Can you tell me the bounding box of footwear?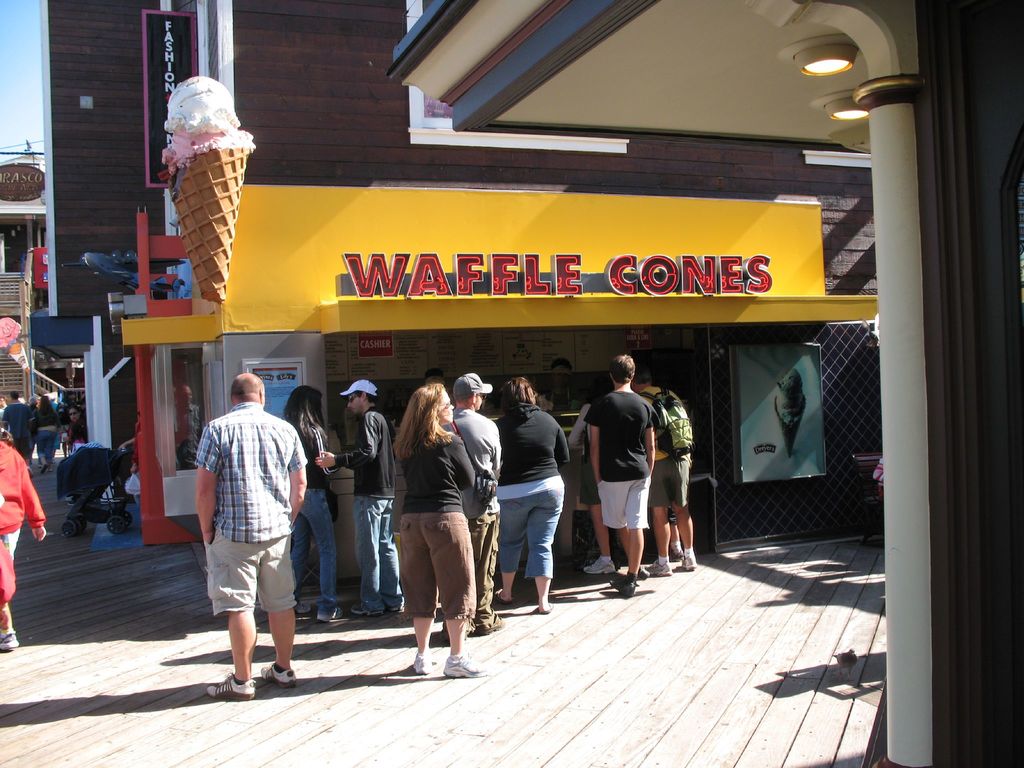
[x1=28, y1=467, x2=35, y2=477].
